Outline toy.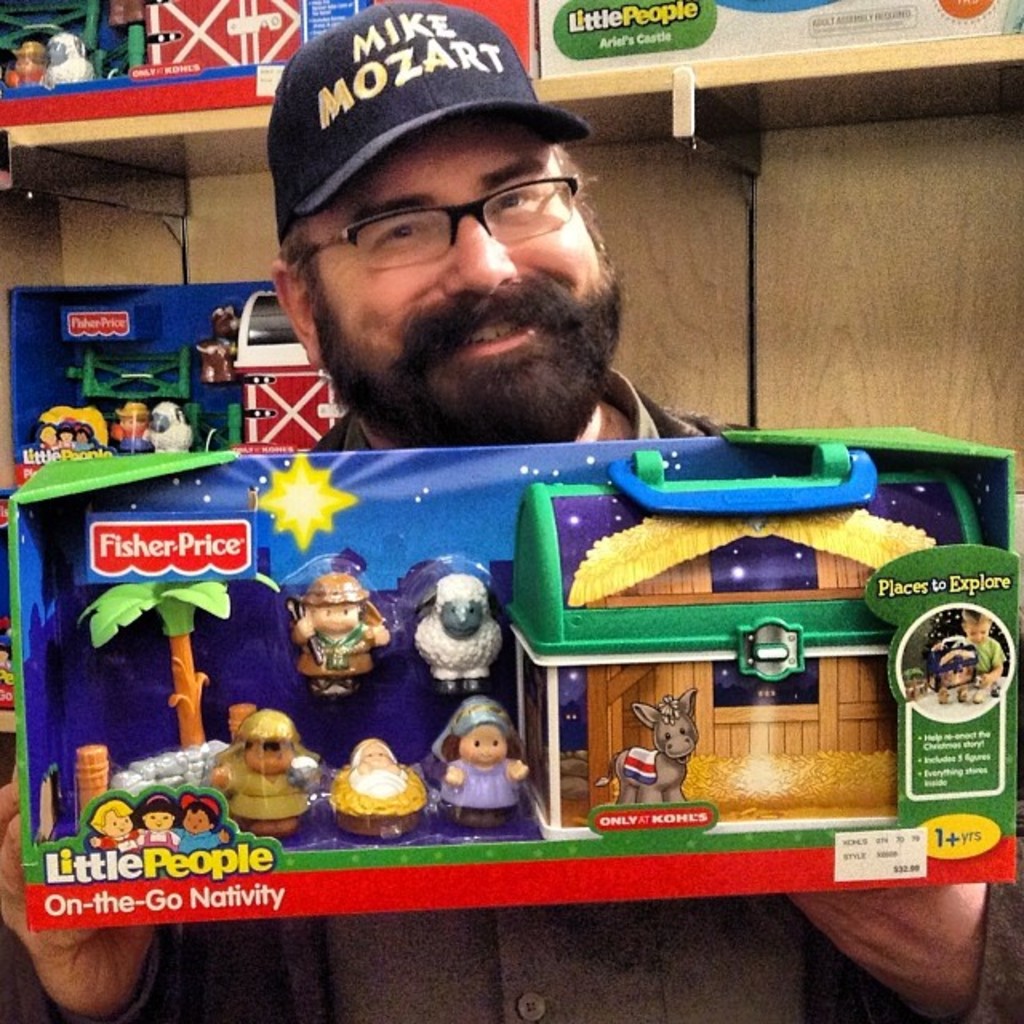
Outline: 13/45/42/90.
